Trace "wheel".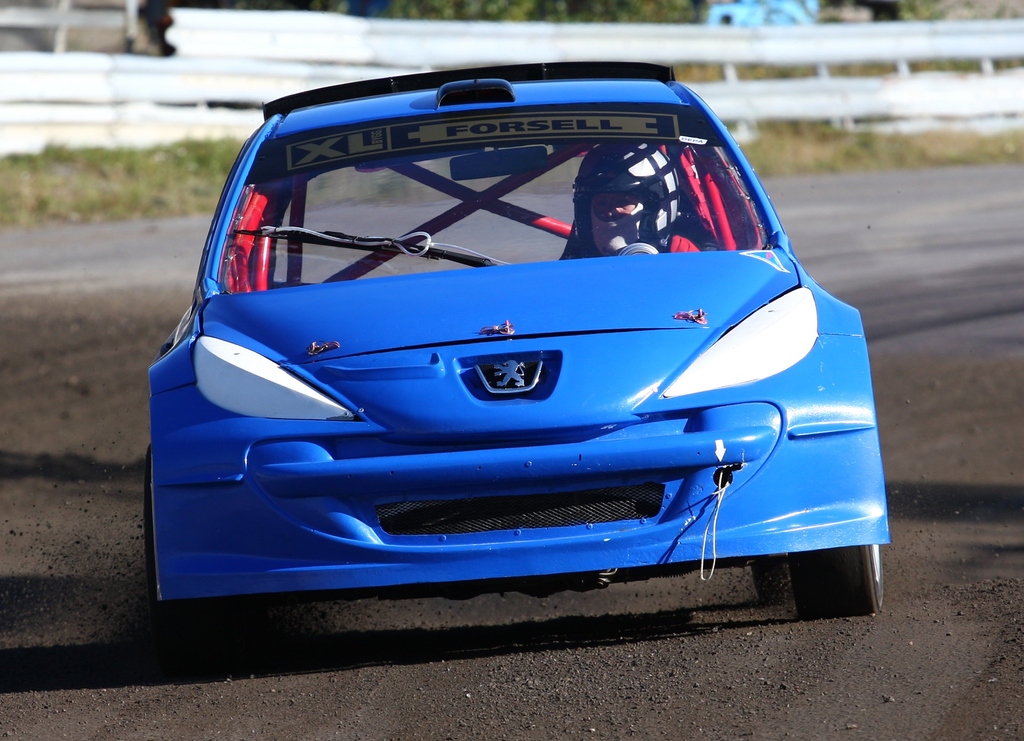
Traced to BBox(140, 444, 198, 653).
